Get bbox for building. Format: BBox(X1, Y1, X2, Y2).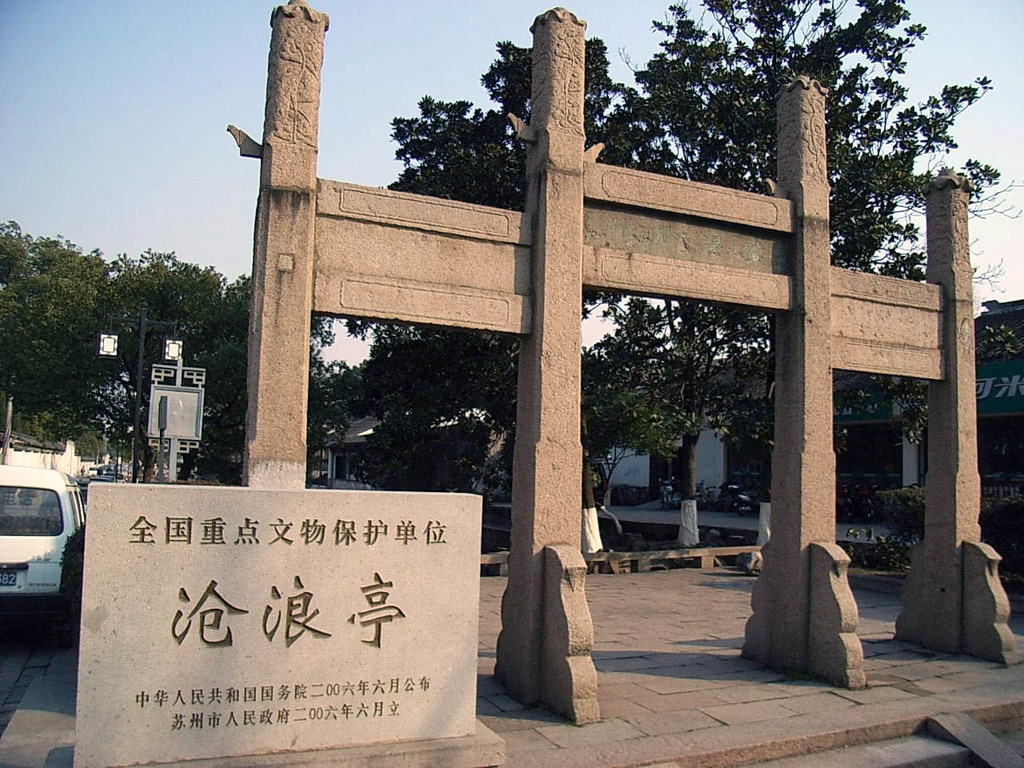
BBox(590, 294, 1023, 576).
